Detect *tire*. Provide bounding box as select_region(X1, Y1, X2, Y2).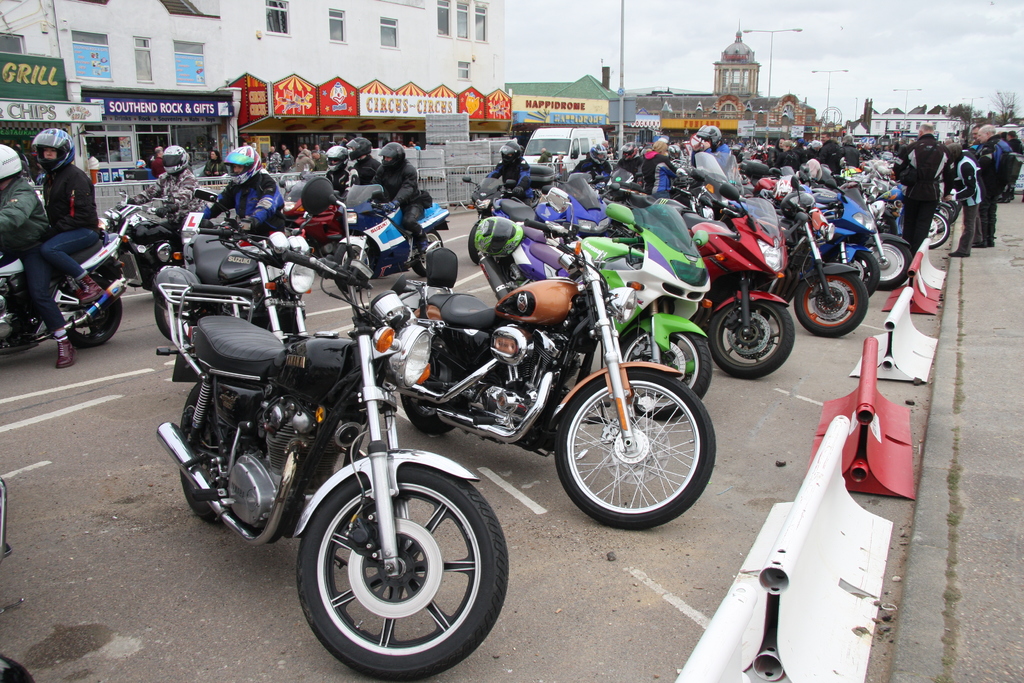
select_region(465, 218, 482, 265).
